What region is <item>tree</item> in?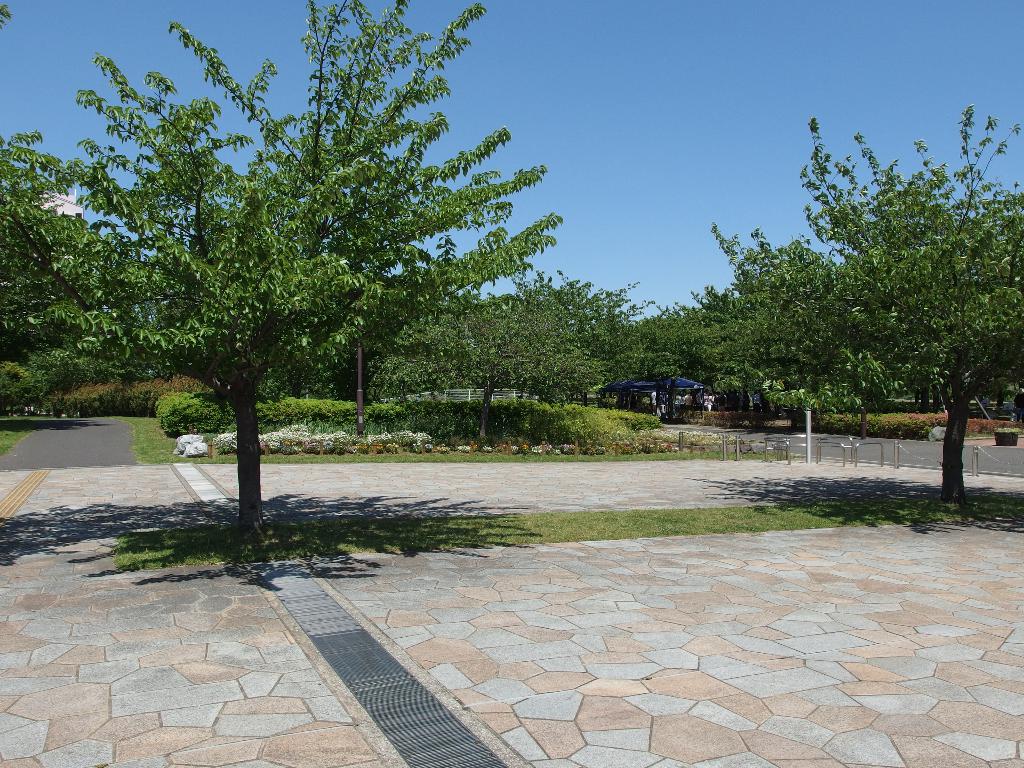
{"x1": 698, "y1": 216, "x2": 883, "y2": 438}.
